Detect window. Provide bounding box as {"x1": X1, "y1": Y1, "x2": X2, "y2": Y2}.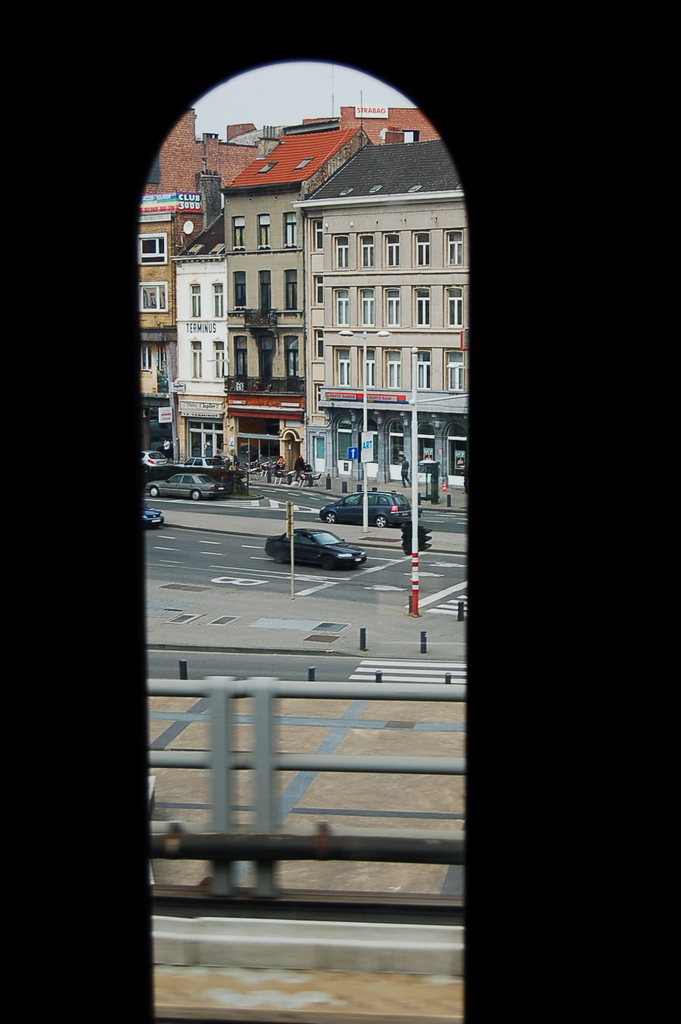
{"x1": 259, "y1": 267, "x2": 272, "y2": 319}.
